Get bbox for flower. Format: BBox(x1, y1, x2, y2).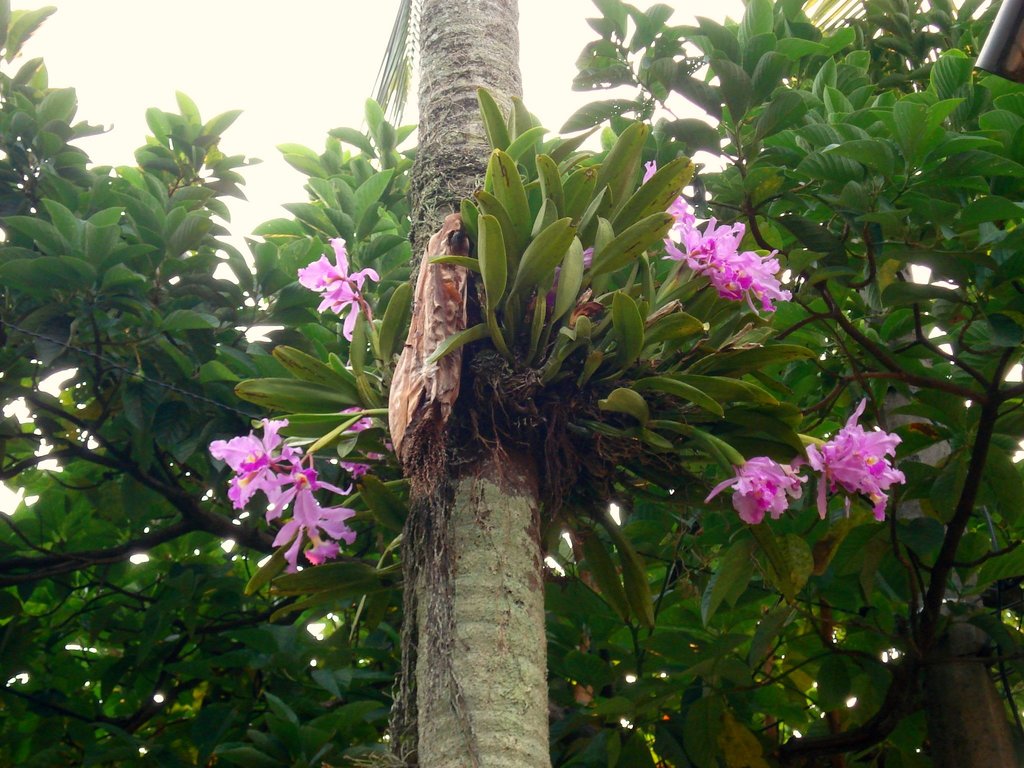
BBox(649, 166, 697, 222).
